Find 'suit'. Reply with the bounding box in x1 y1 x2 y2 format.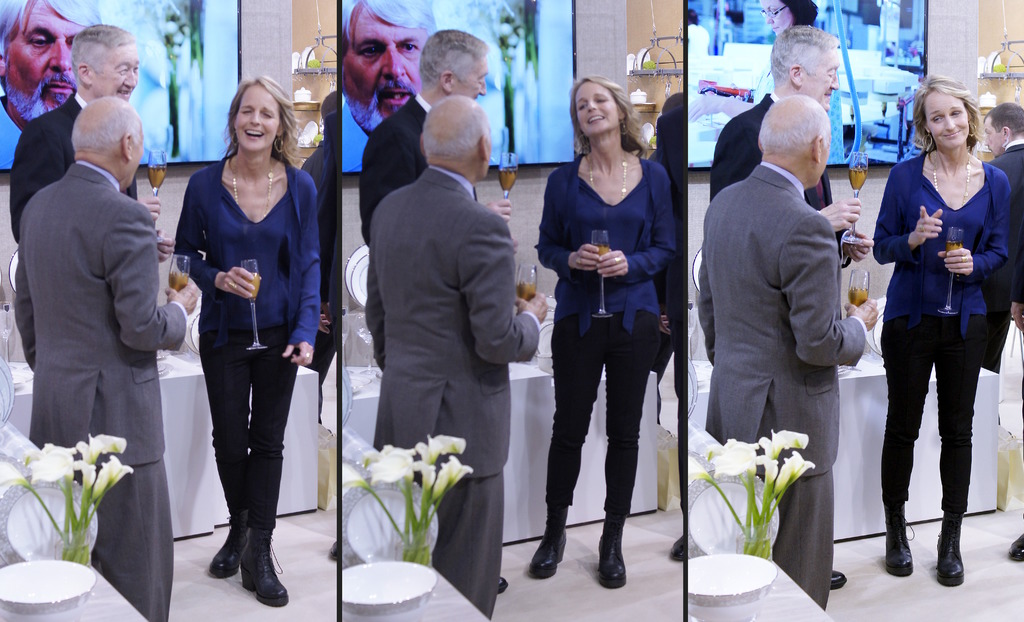
364 166 540 620.
